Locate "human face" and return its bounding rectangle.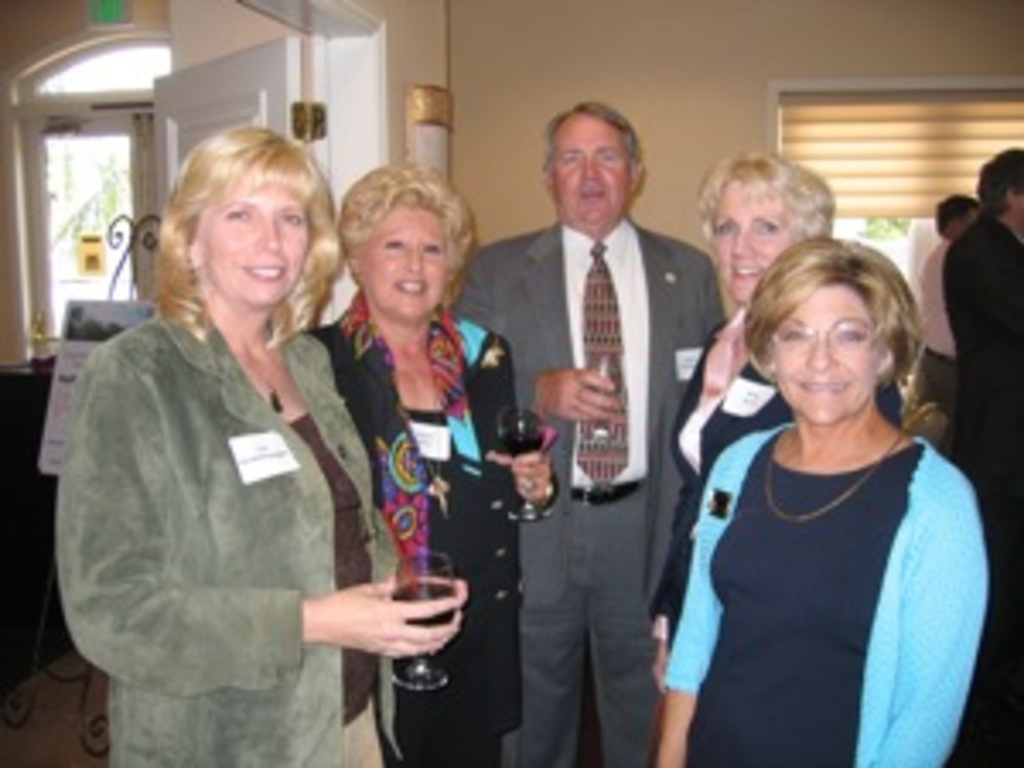
crop(553, 119, 628, 215).
